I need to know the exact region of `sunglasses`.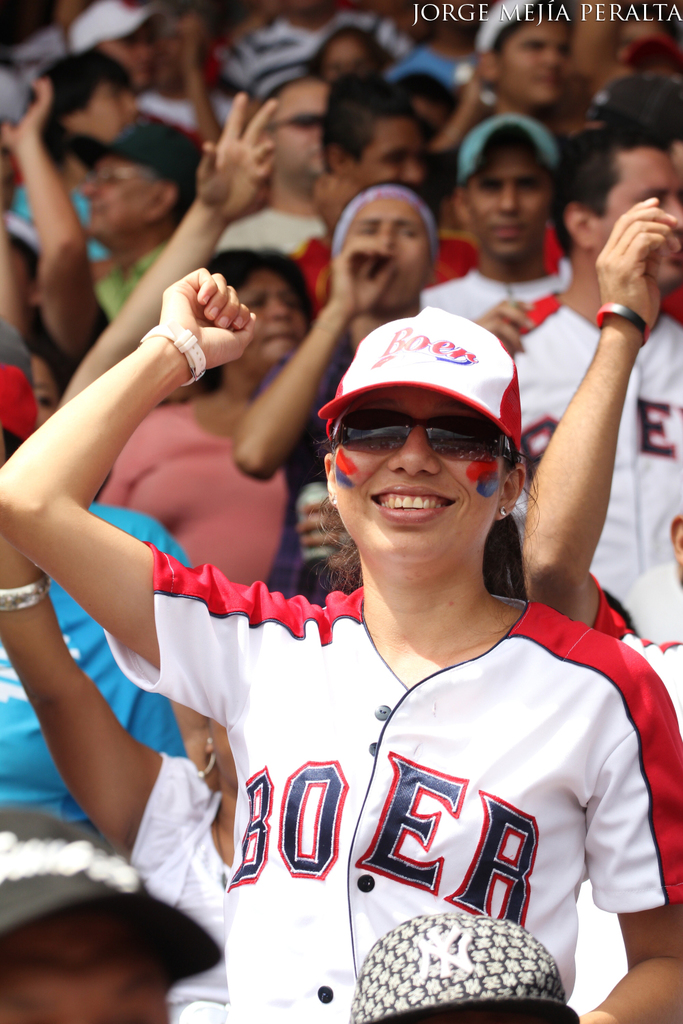
Region: {"x1": 329, "y1": 408, "x2": 516, "y2": 461}.
